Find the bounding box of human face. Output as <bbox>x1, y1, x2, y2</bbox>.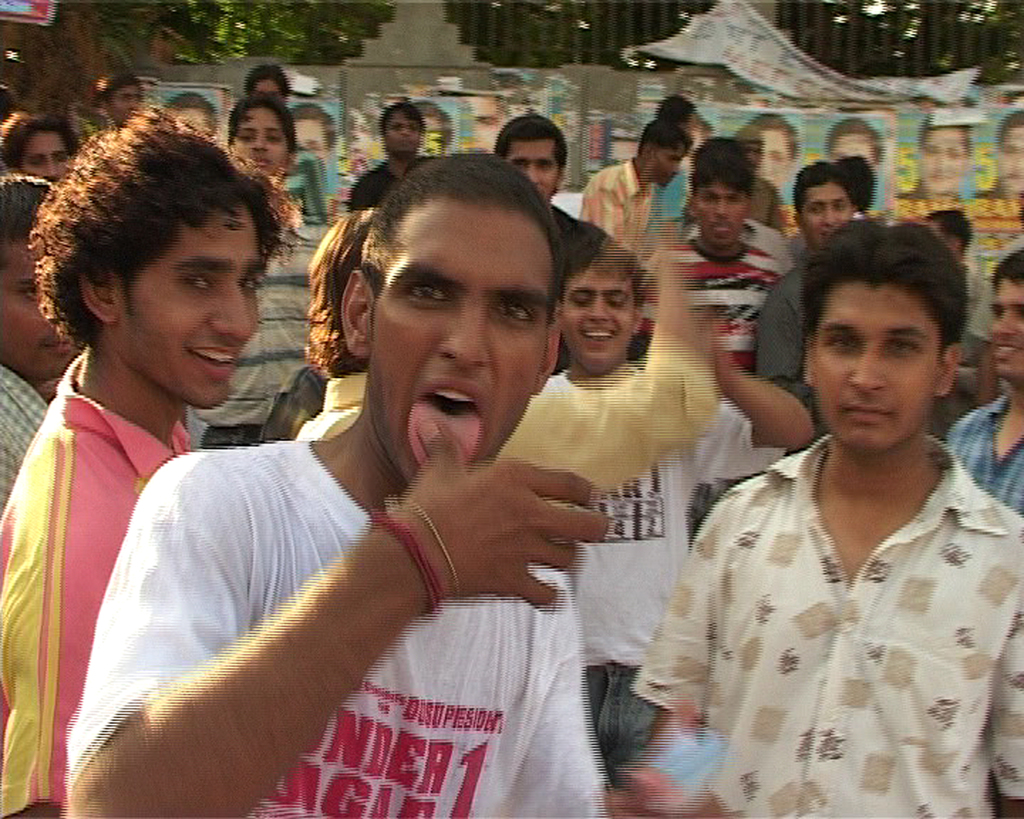
<bbox>799, 184, 855, 251</bbox>.
